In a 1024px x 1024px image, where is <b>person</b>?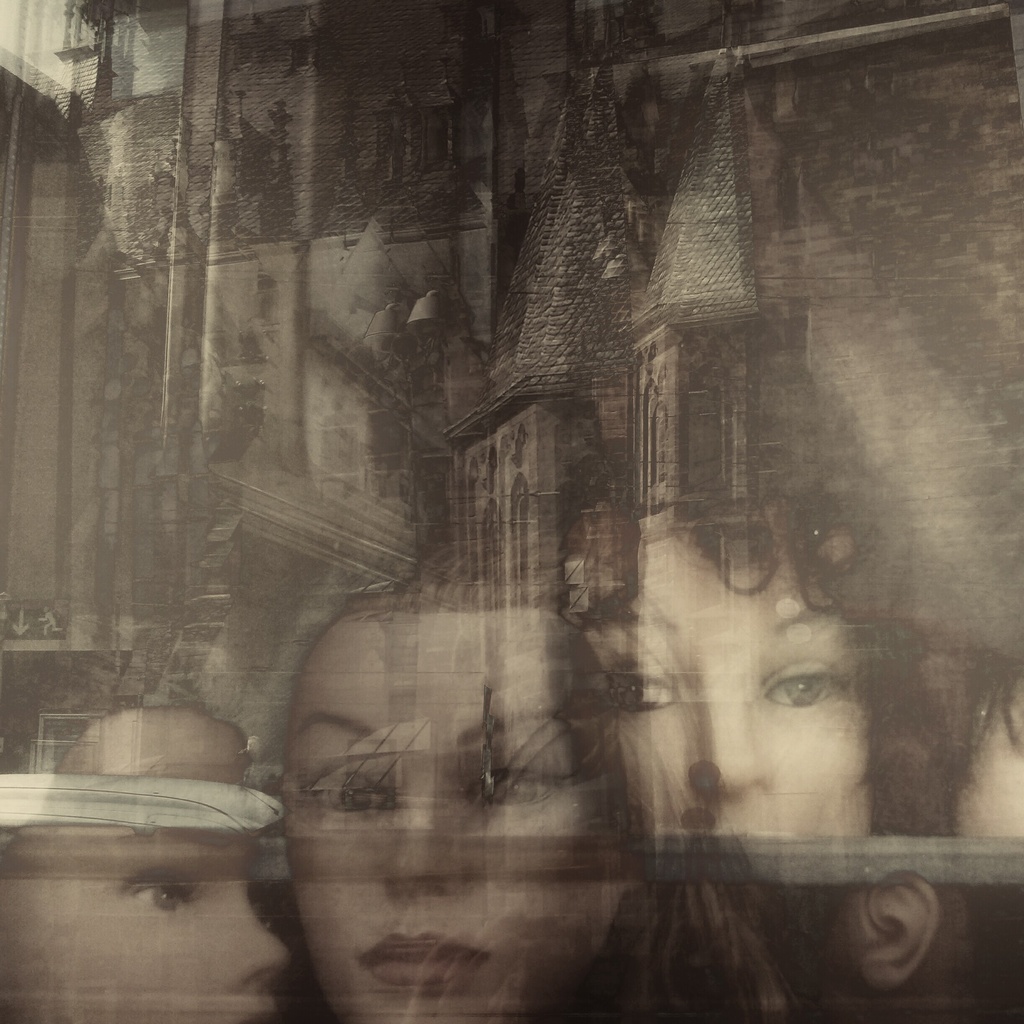
x1=466, y1=310, x2=927, y2=882.
